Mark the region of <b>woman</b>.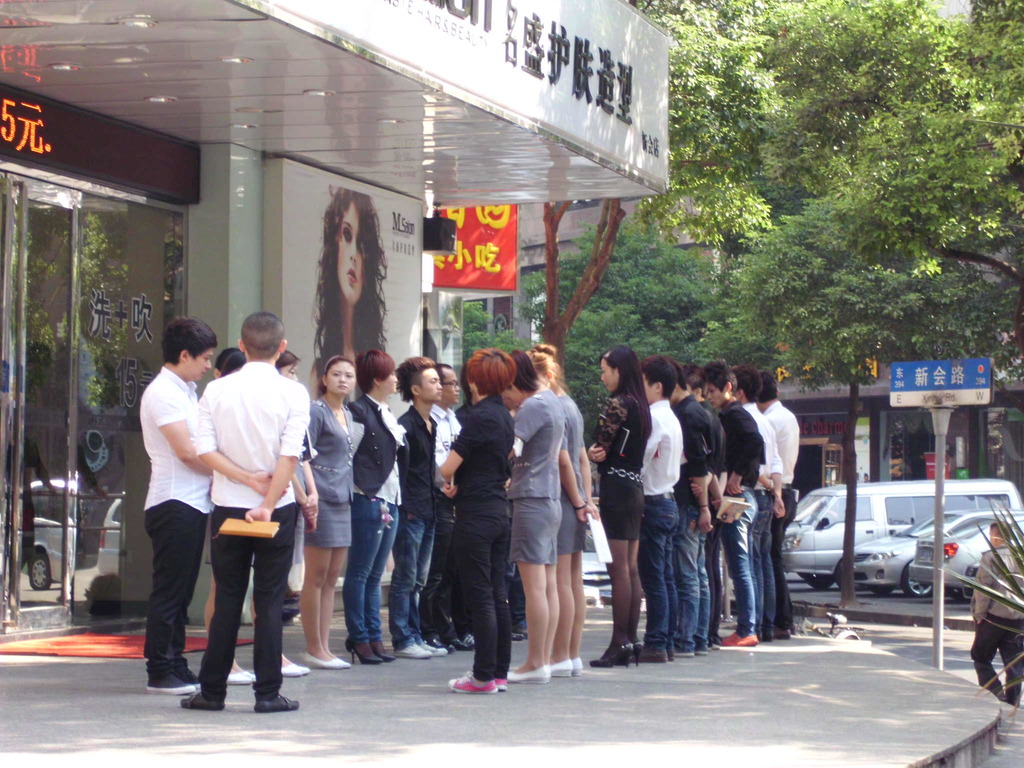
Region: (341,348,410,664).
